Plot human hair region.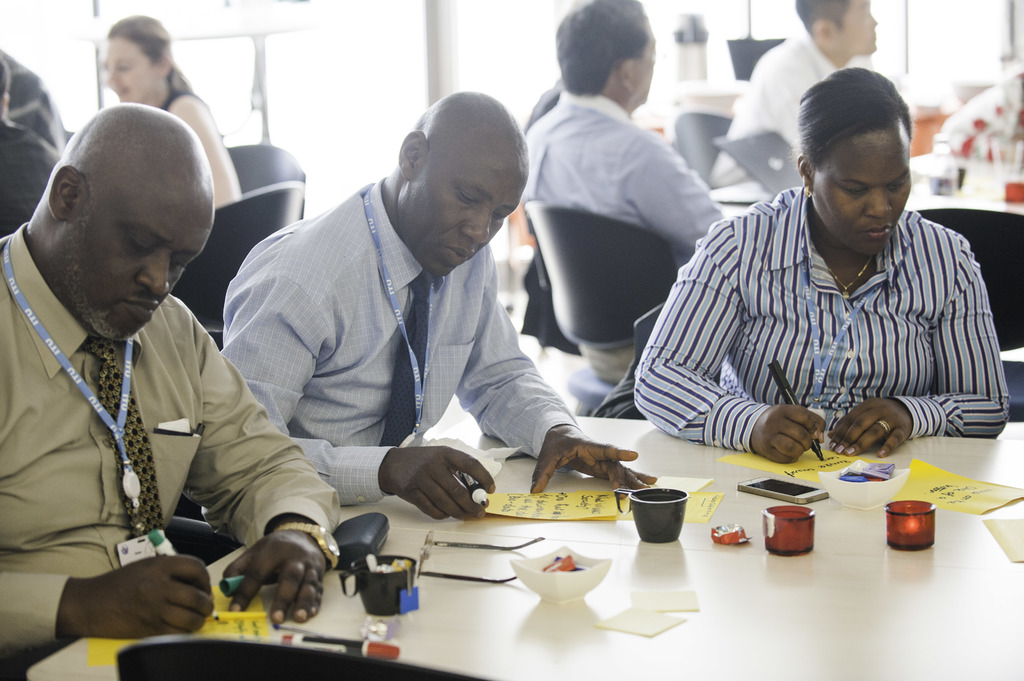
Plotted at <bbox>108, 13, 194, 93</bbox>.
